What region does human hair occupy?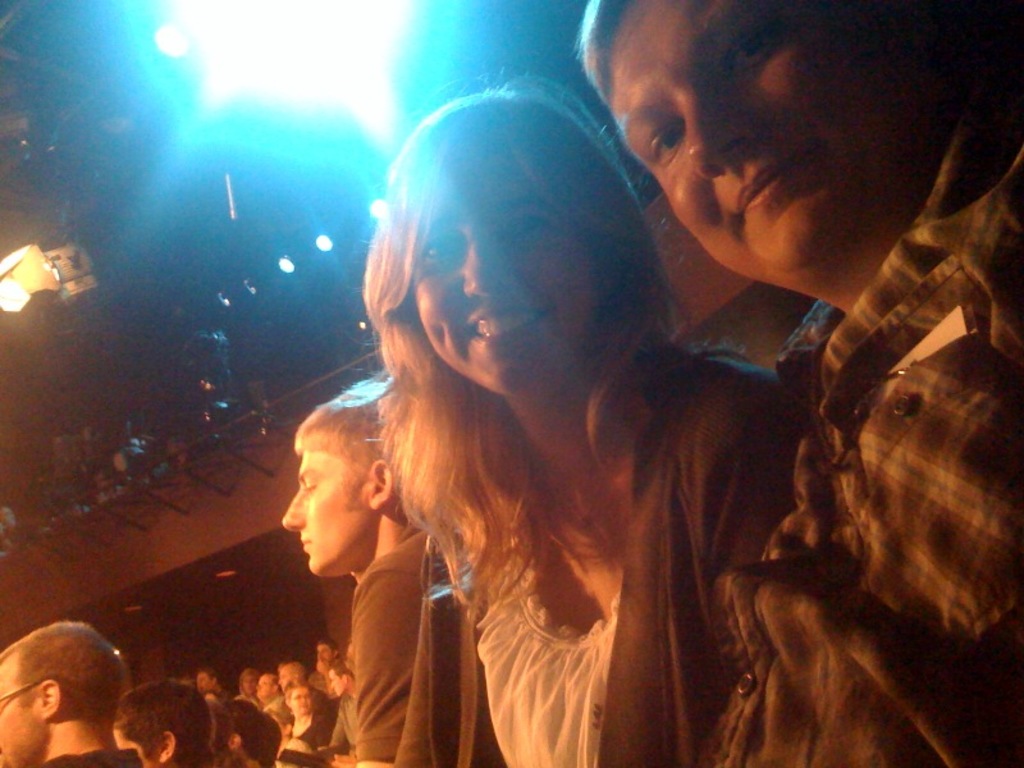
region(289, 372, 399, 513).
